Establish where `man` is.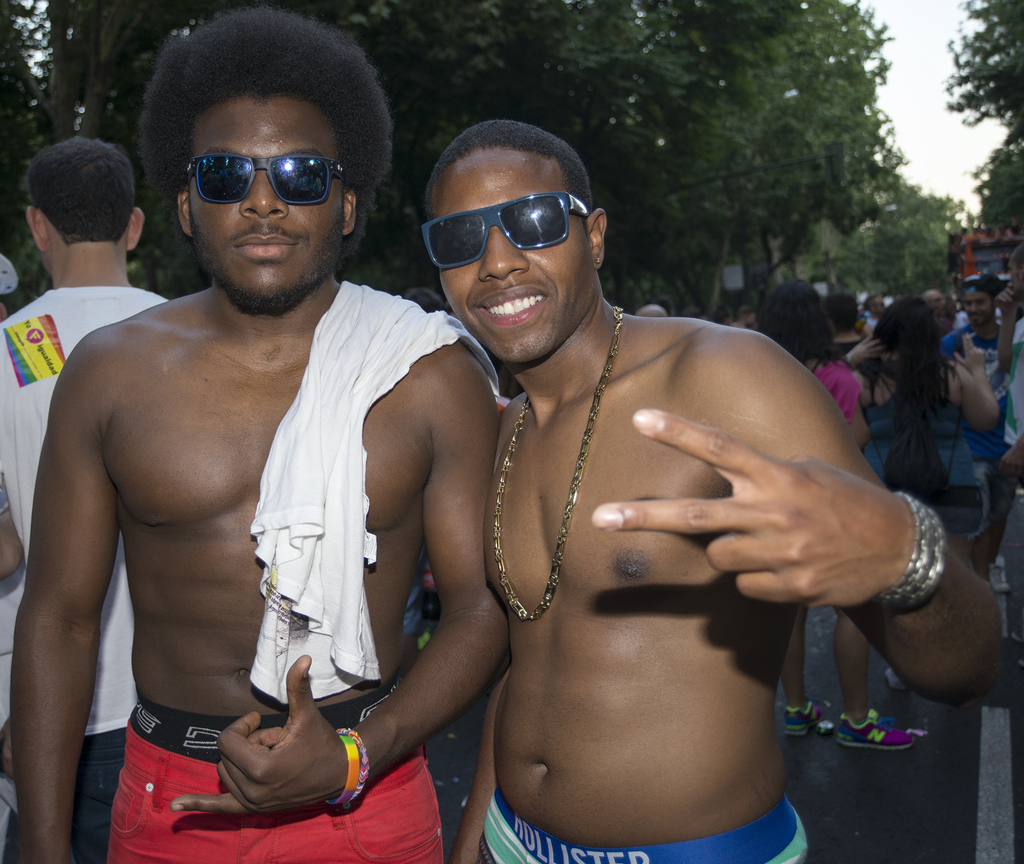
Established at bbox=(937, 276, 1023, 582).
